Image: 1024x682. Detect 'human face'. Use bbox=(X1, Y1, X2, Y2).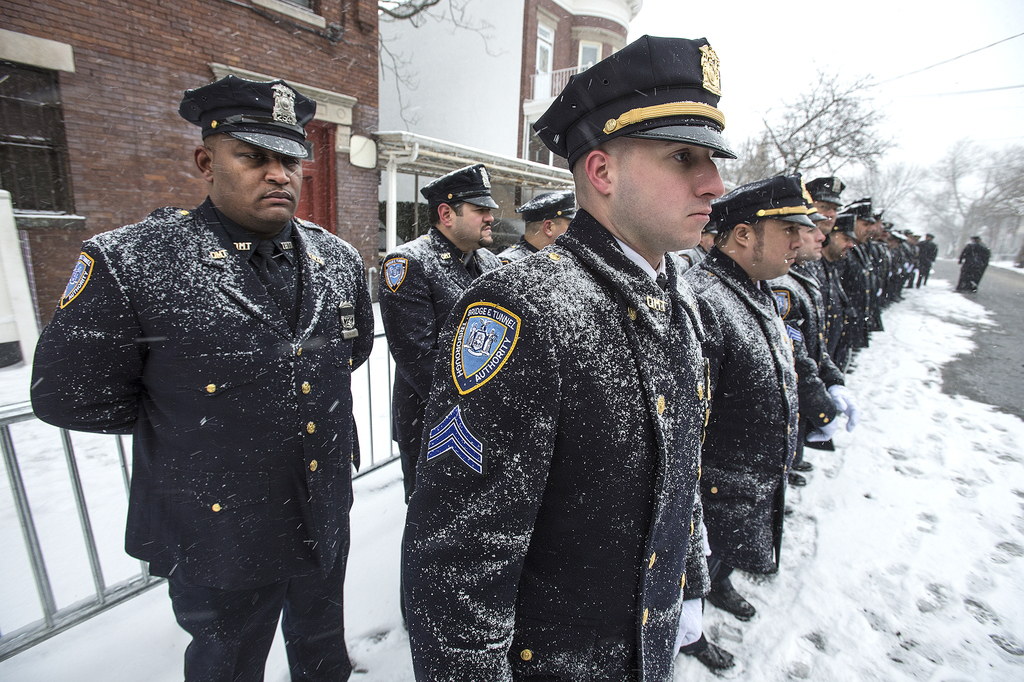
bbox=(216, 136, 300, 225).
